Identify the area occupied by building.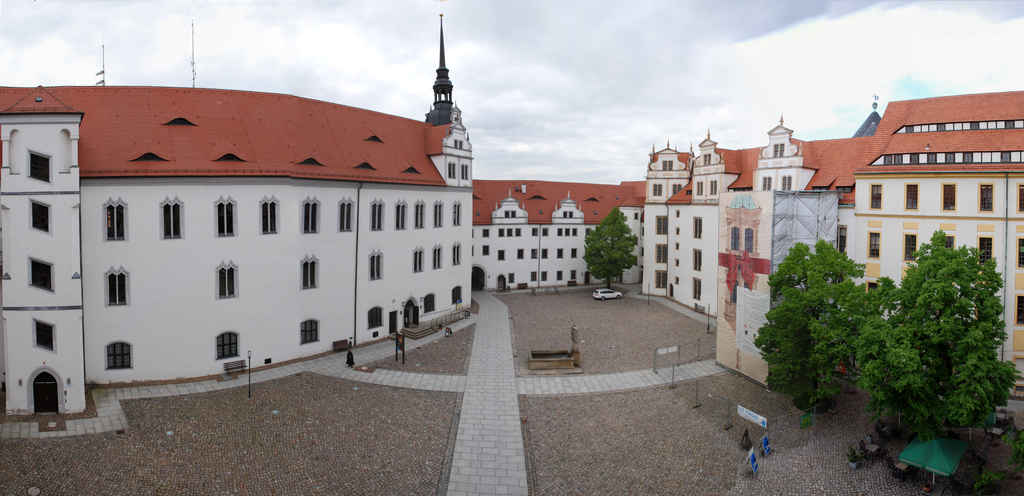
Area: x1=642 y1=84 x2=1023 y2=397.
